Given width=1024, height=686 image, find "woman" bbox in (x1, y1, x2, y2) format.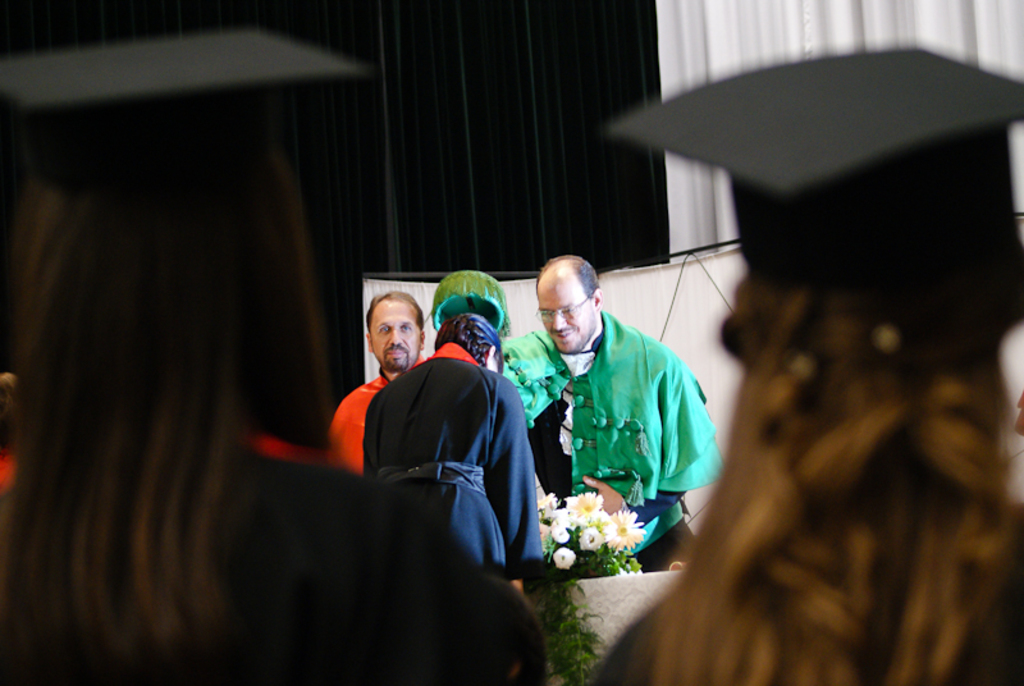
(364, 316, 548, 605).
